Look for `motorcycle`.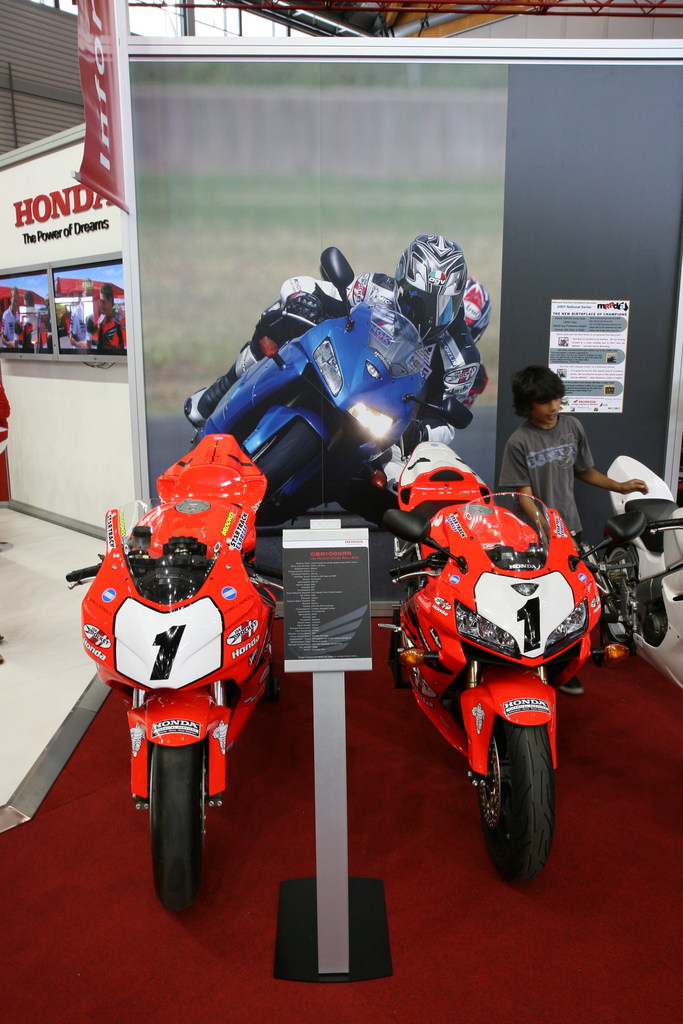
Found: 186/246/472/507.
